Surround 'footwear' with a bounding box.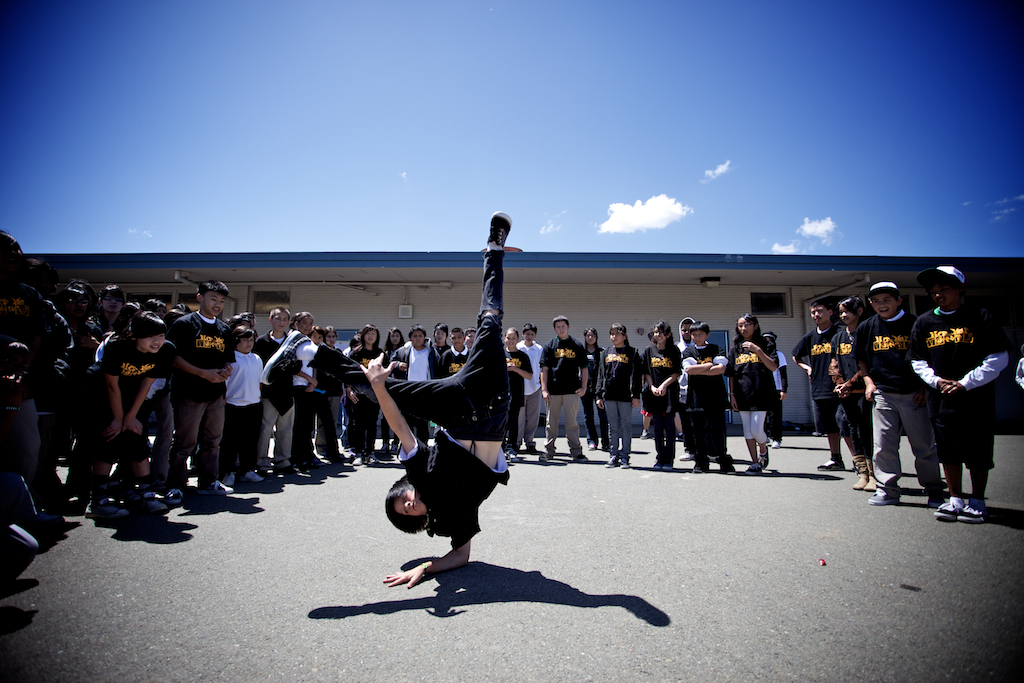
[261,328,308,389].
